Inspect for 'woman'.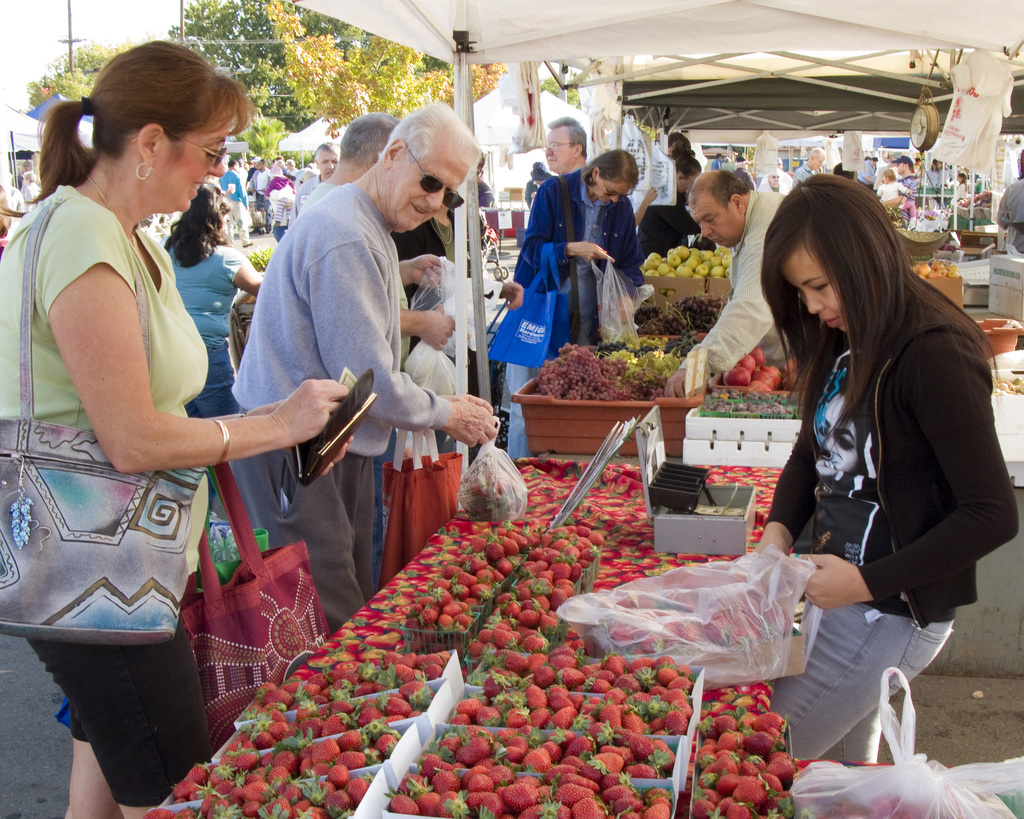
Inspection: crop(746, 170, 1021, 772).
